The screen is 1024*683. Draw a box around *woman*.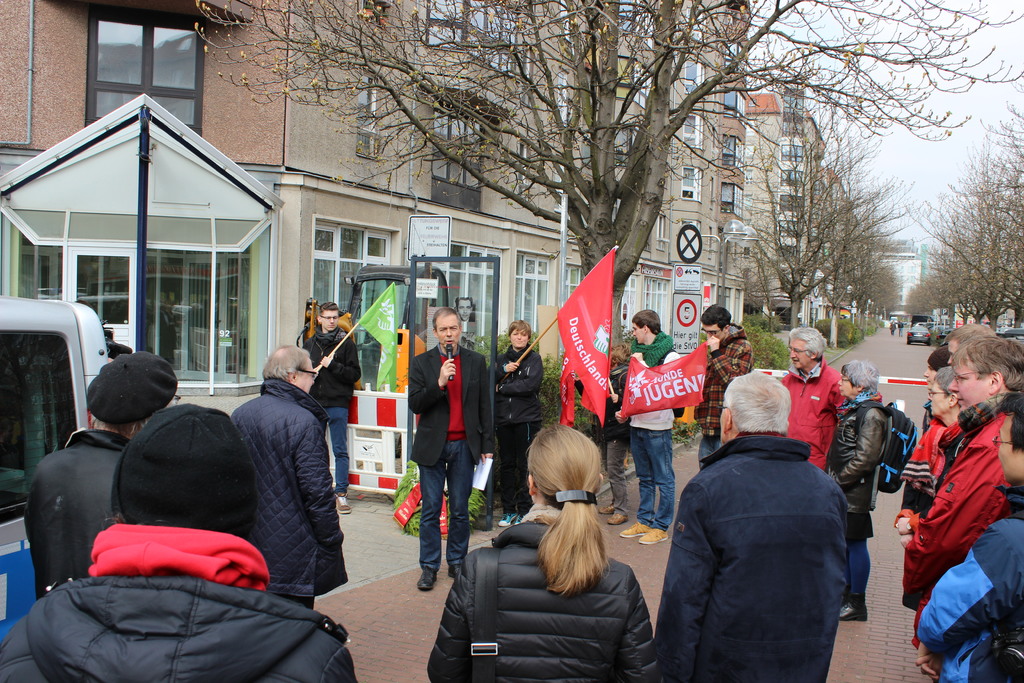
l=459, t=418, r=655, b=682.
